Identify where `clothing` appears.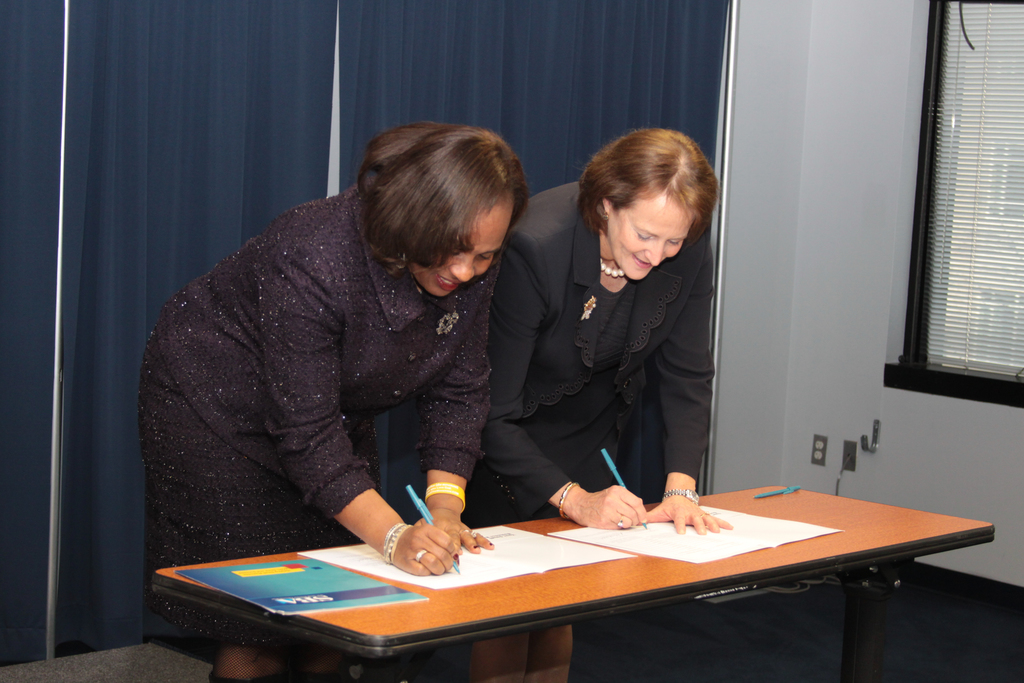
Appears at bbox=[141, 191, 496, 644].
